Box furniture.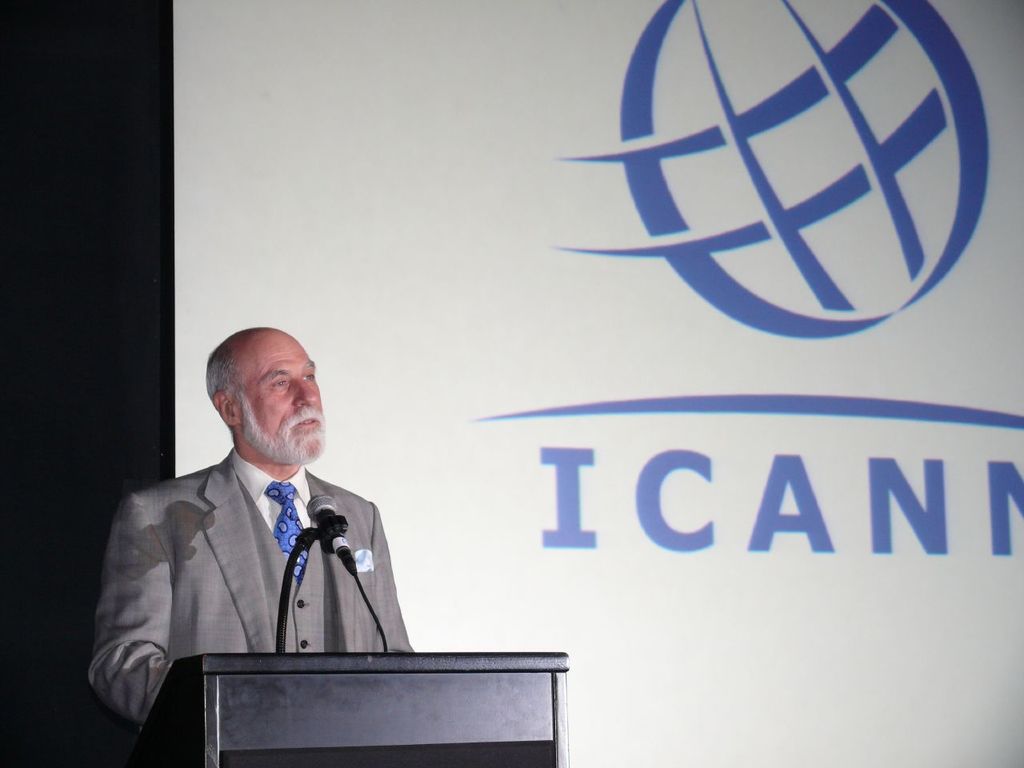
select_region(137, 650, 571, 767).
